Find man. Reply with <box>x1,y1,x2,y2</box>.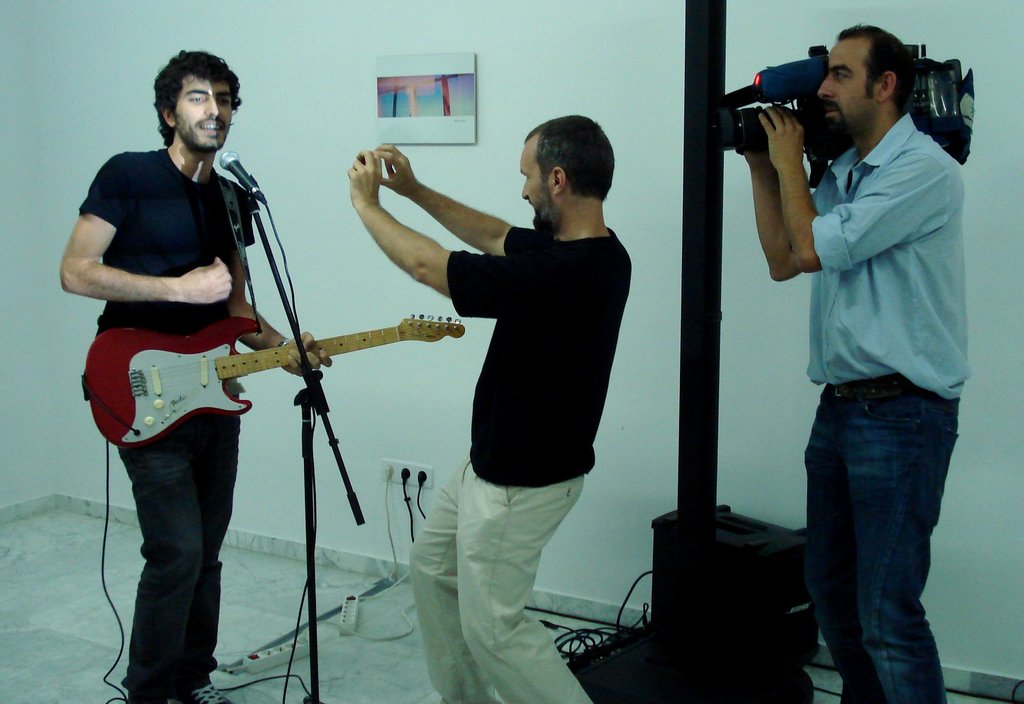
<box>60,43,340,703</box>.
